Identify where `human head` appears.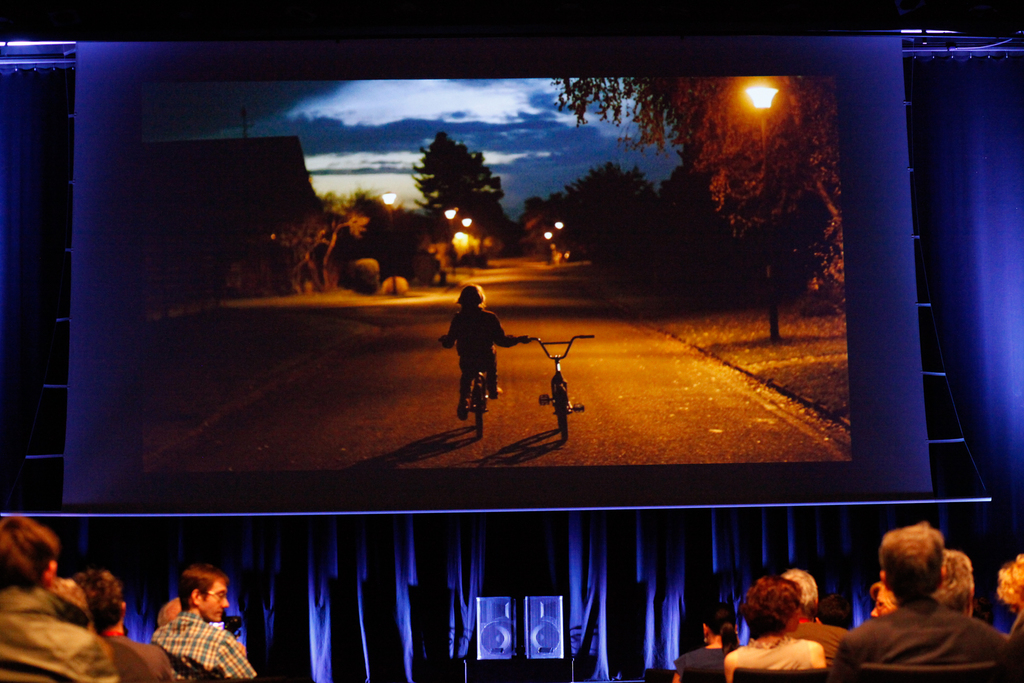
Appears at {"x1": 51, "y1": 576, "x2": 92, "y2": 630}.
